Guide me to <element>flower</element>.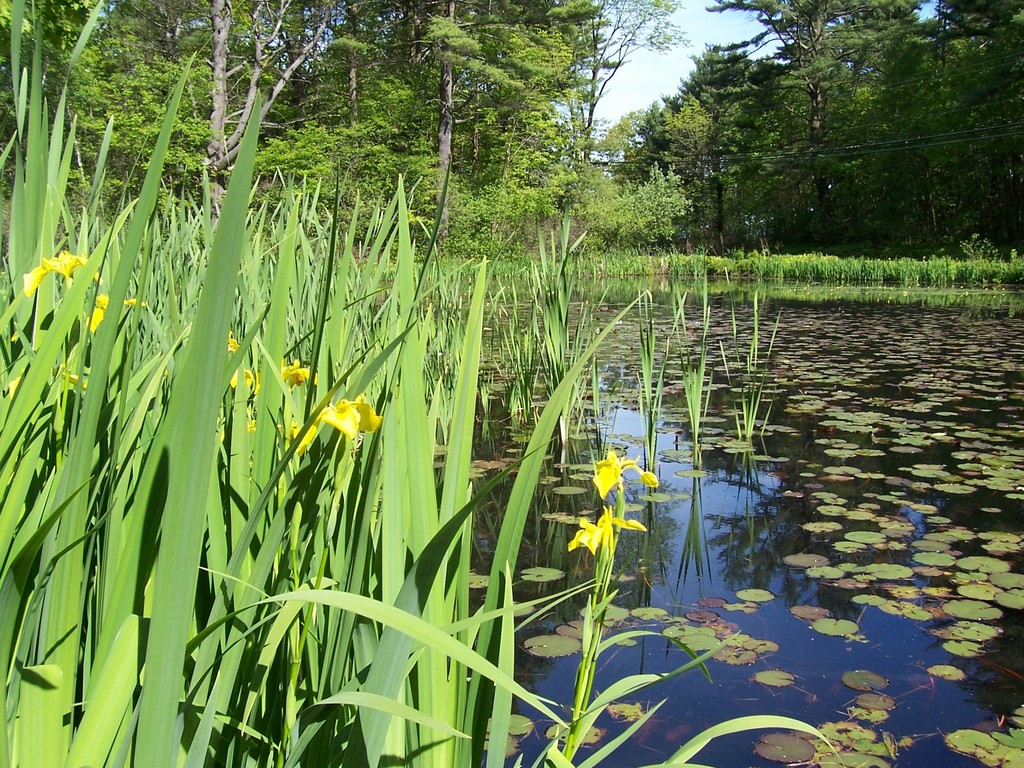
Guidance: (291, 422, 314, 455).
